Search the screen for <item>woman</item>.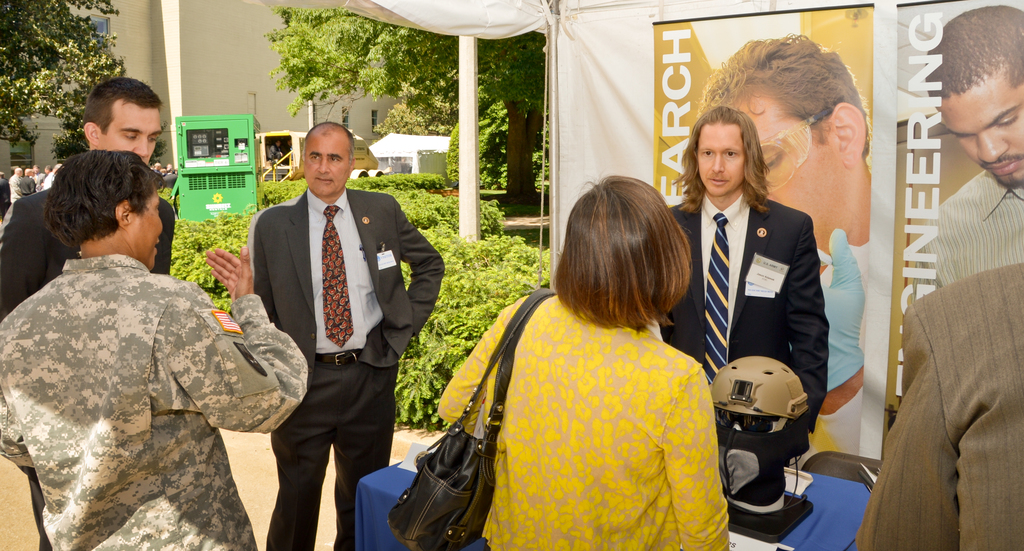
Found at 431 165 734 550.
